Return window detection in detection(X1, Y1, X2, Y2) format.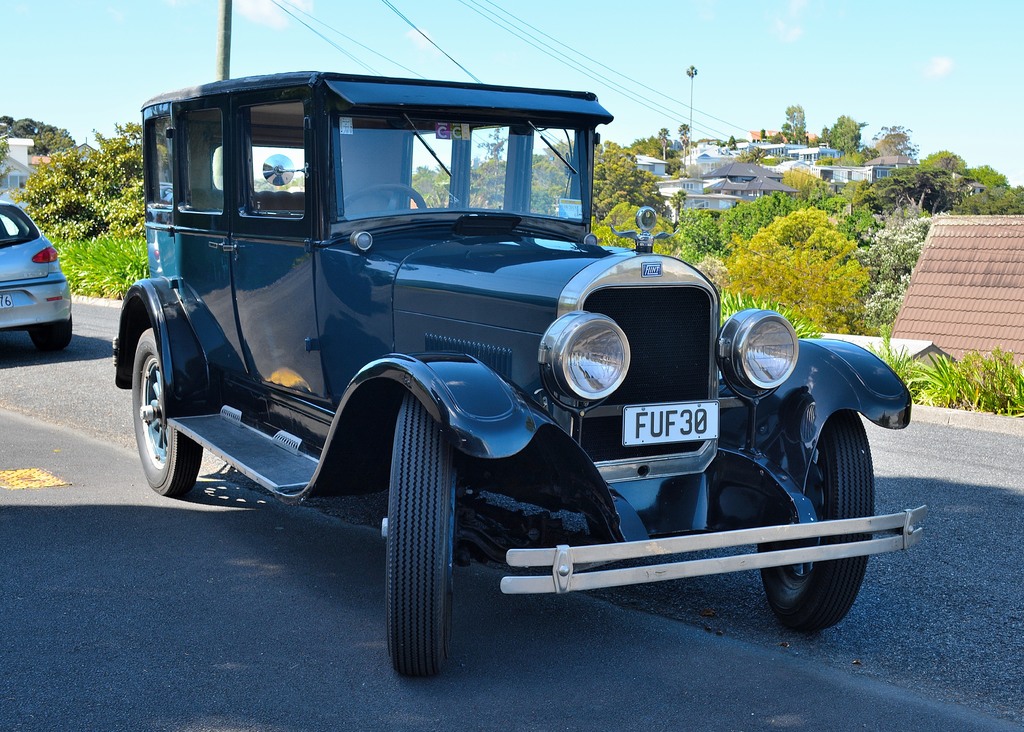
detection(850, 168, 870, 179).
